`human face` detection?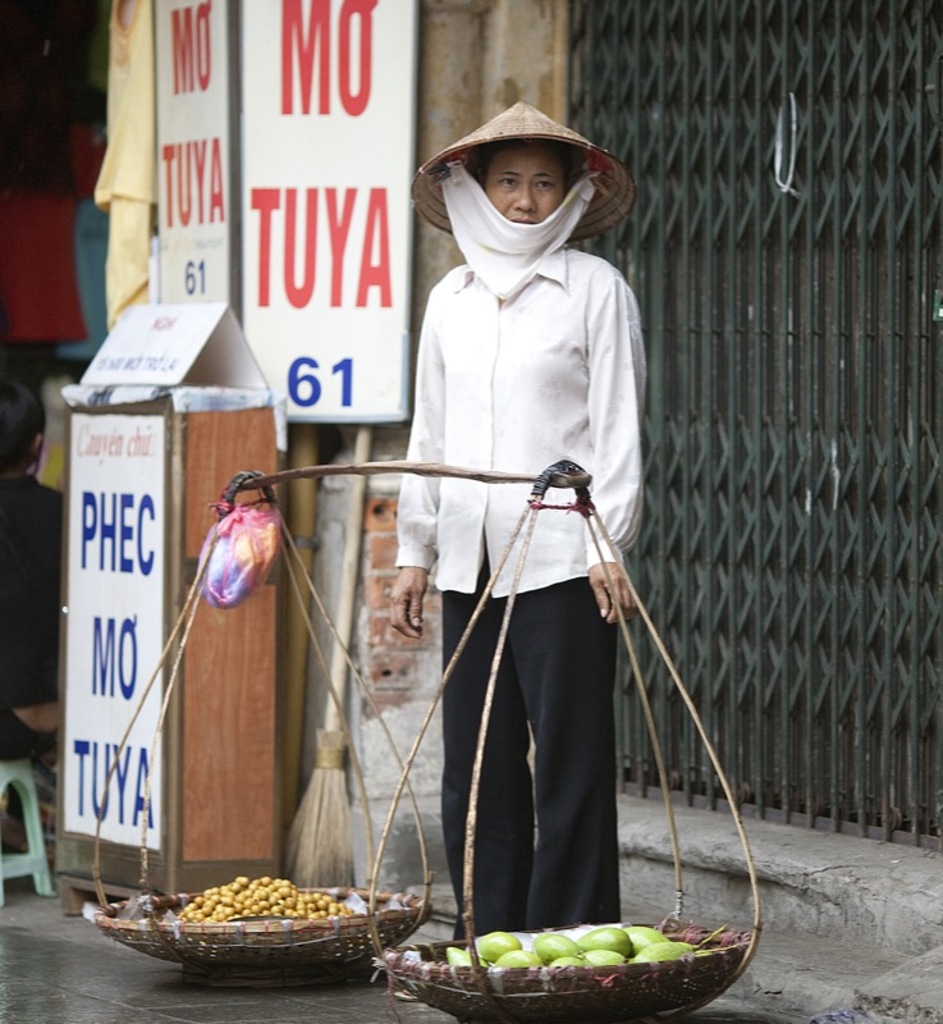
locate(480, 133, 578, 232)
